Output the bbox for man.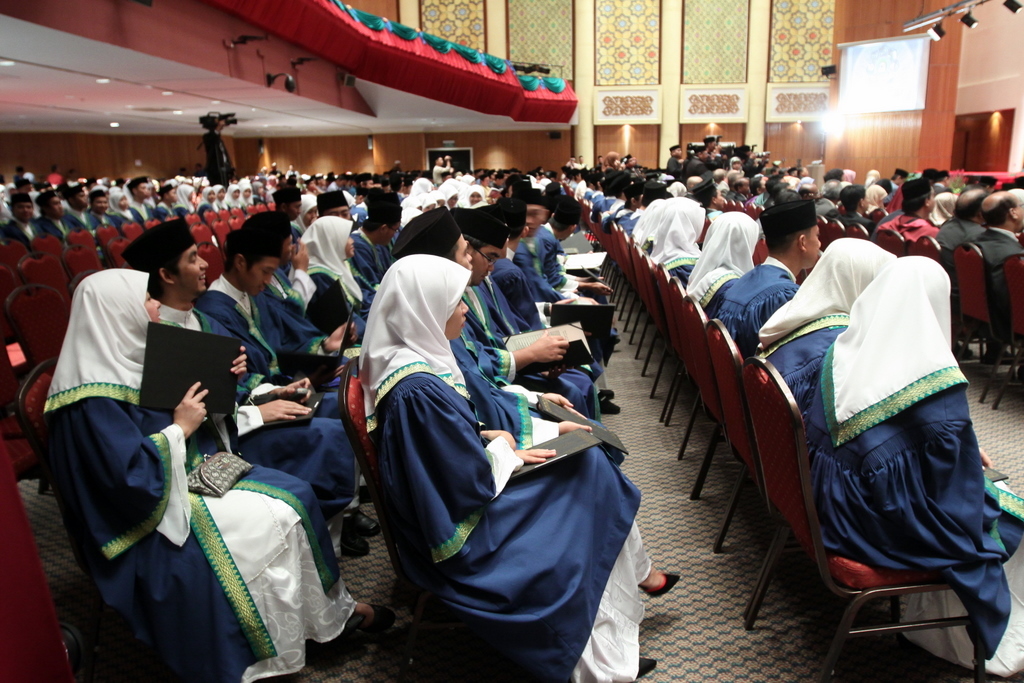
region(511, 186, 622, 412).
